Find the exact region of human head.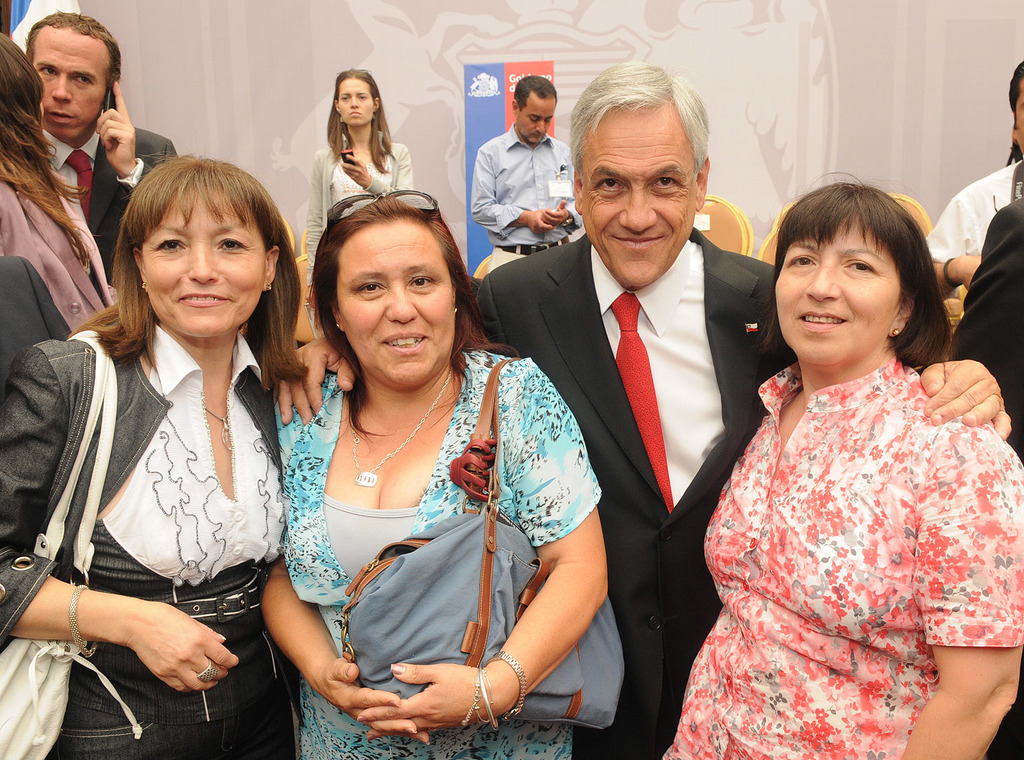
Exact region: box=[0, 25, 44, 143].
